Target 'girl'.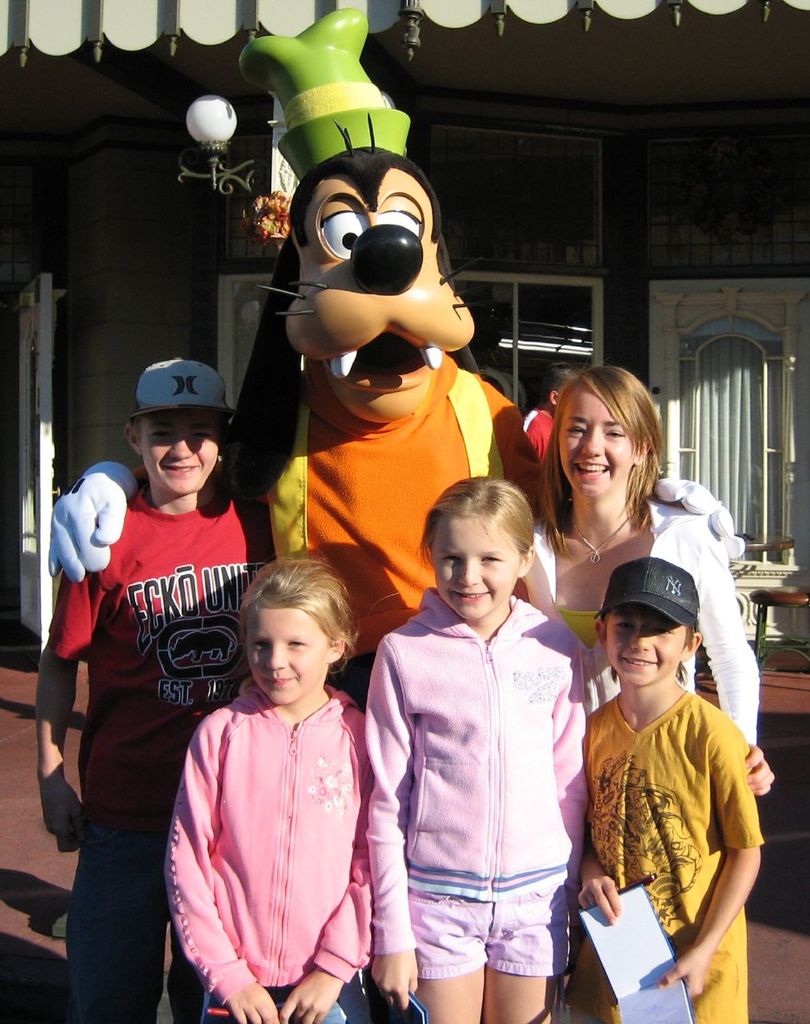
Target region: {"left": 514, "top": 362, "right": 775, "bottom": 793}.
